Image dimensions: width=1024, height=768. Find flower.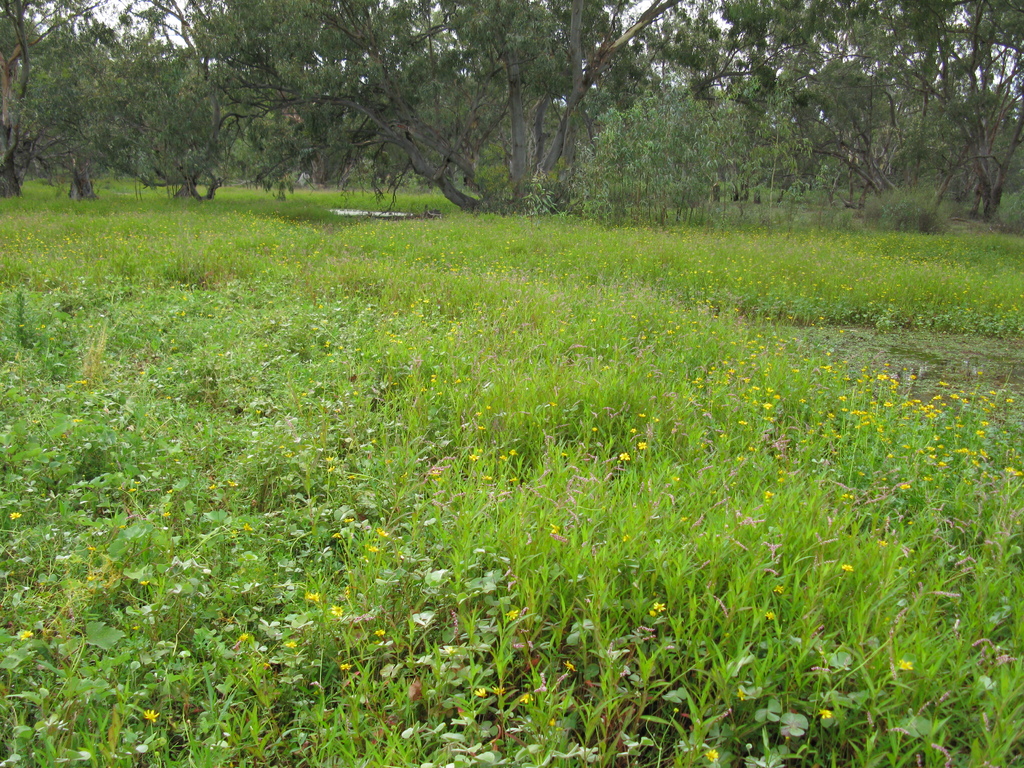
[143, 708, 162, 726].
